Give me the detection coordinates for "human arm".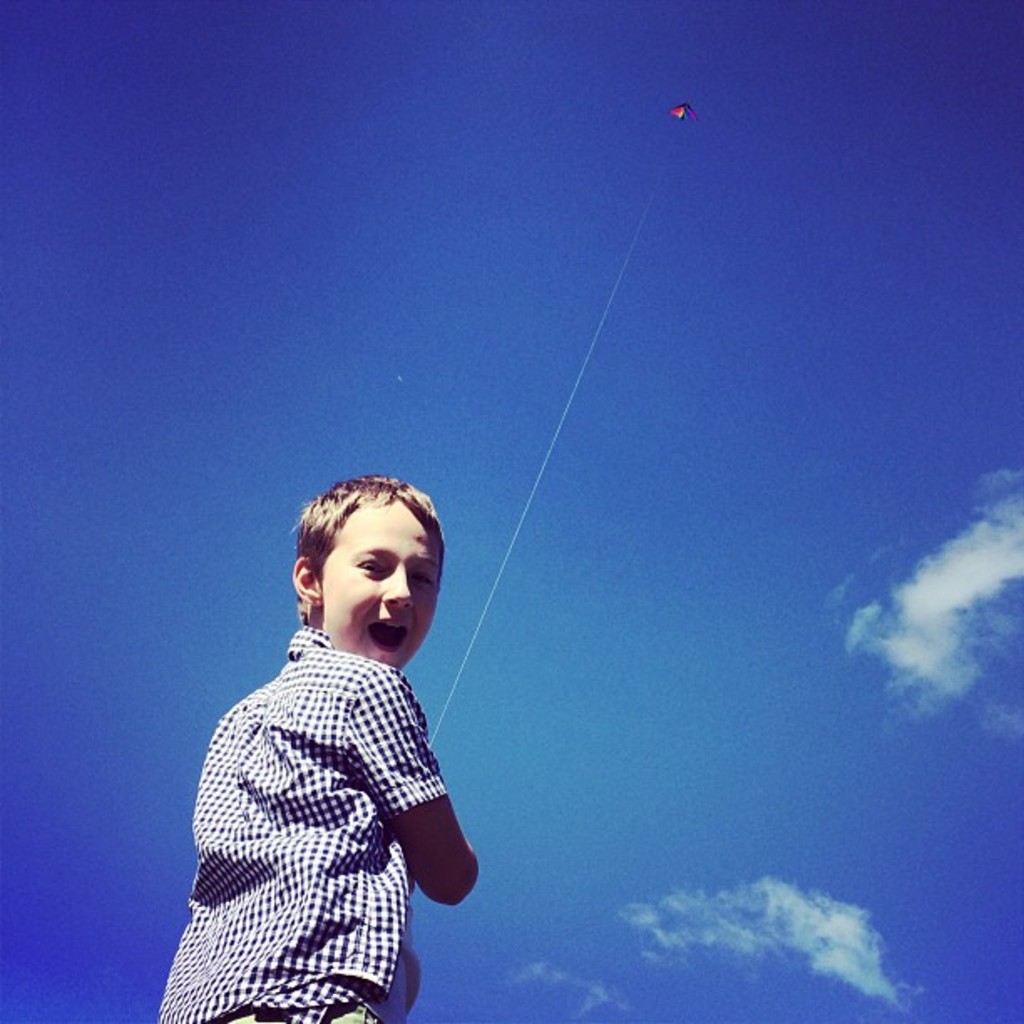
[x1=355, y1=671, x2=480, y2=919].
